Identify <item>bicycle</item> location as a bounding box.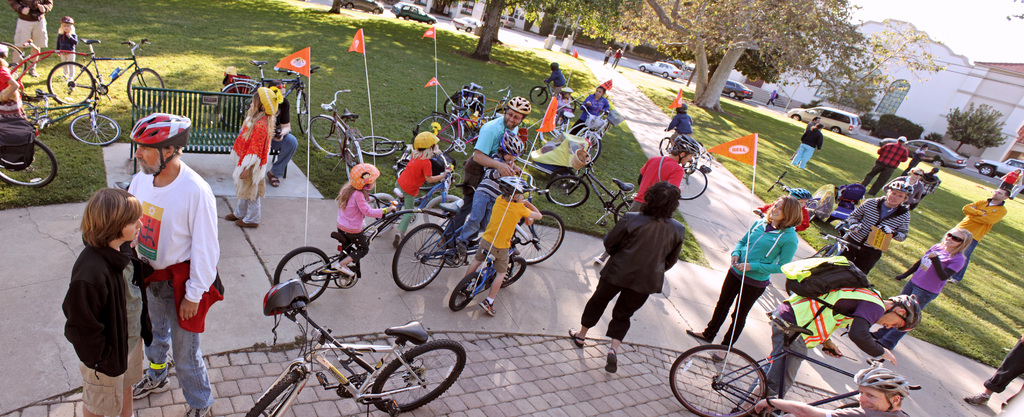
x1=52, y1=42, x2=168, y2=113.
